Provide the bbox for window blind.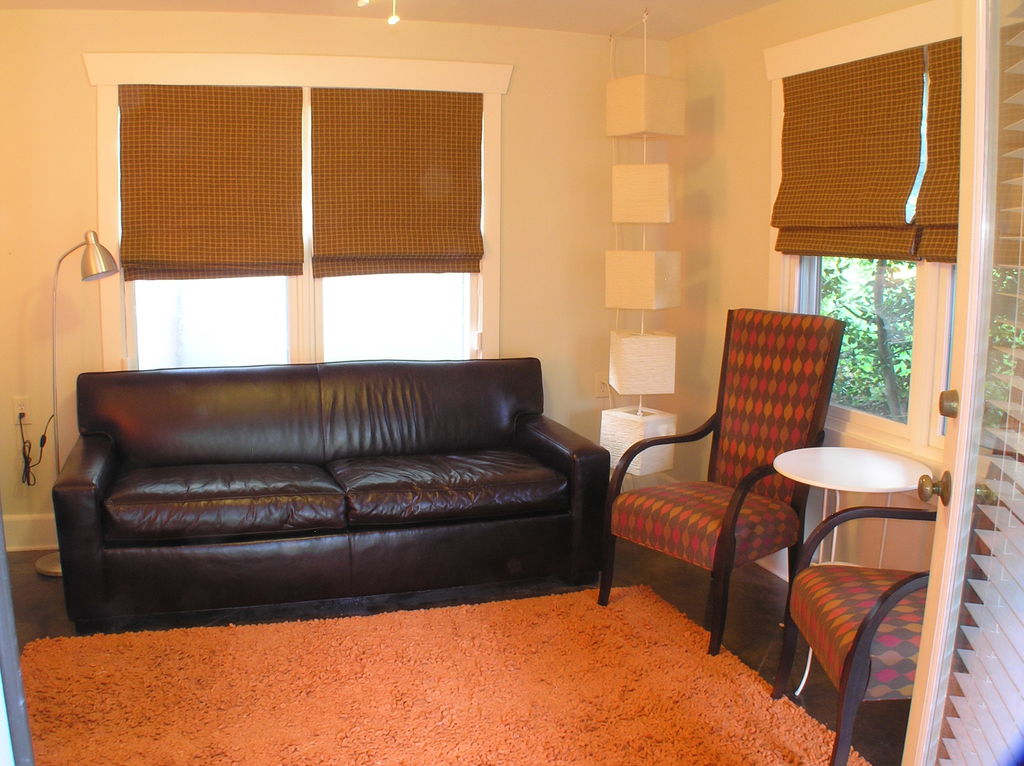
(left=769, top=35, right=959, bottom=266).
